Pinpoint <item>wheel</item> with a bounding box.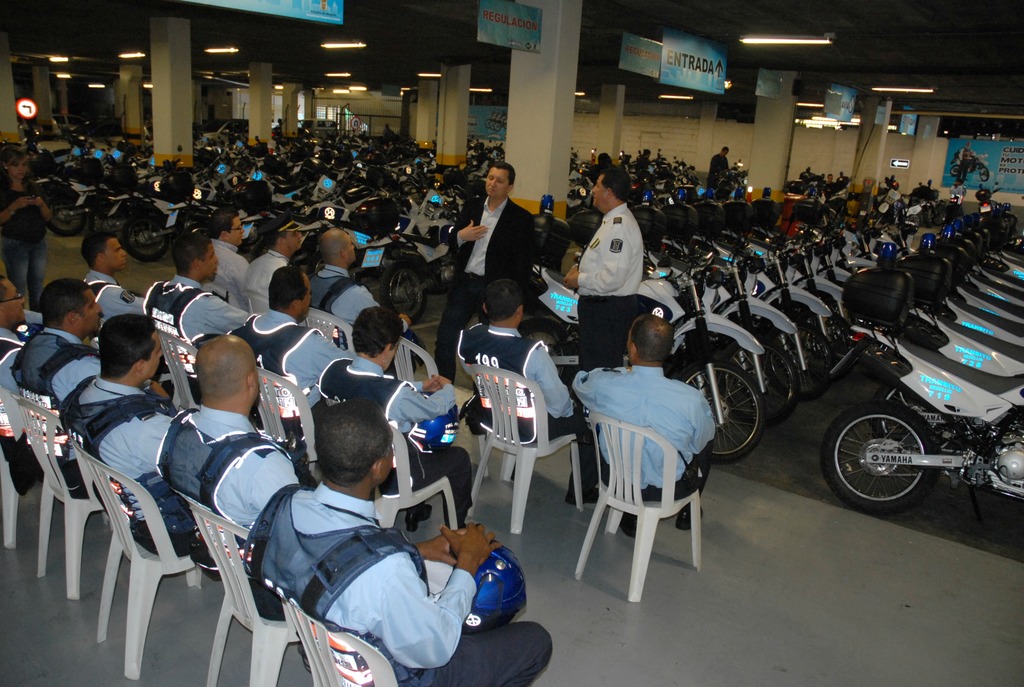
[909, 215, 921, 235].
